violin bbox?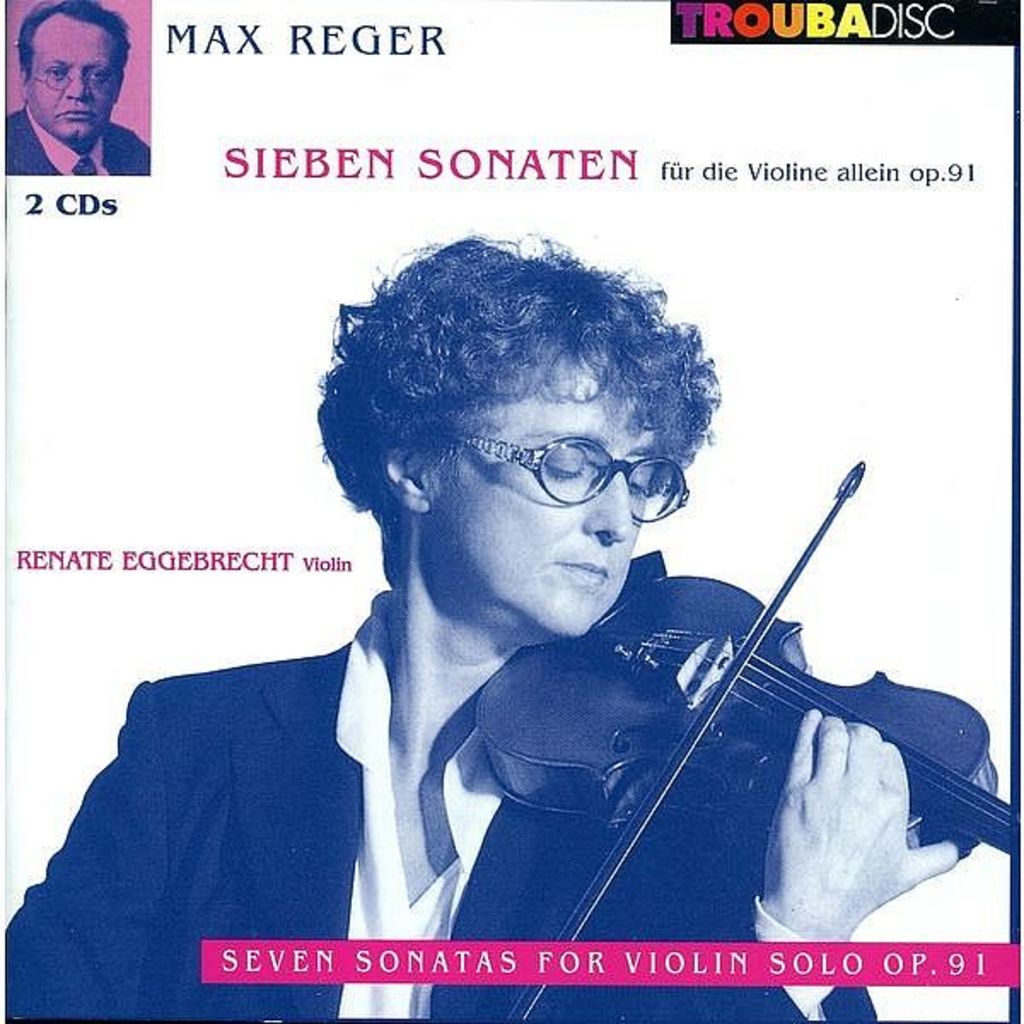
(471,457,1017,1022)
